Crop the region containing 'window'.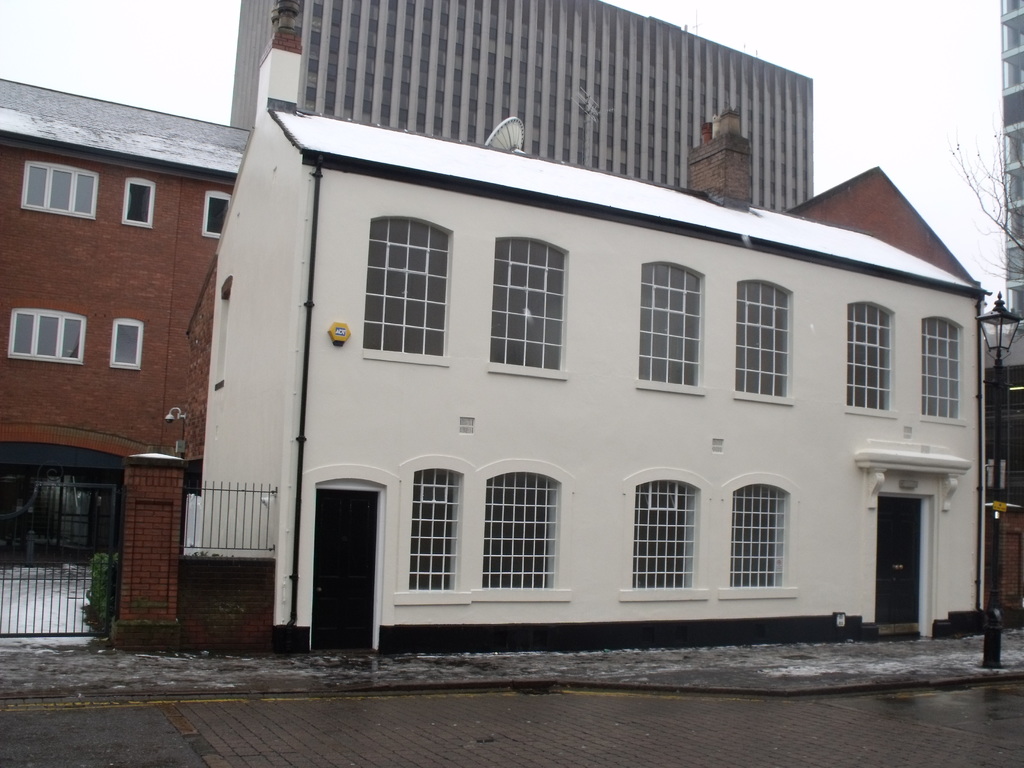
Crop region: box=[636, 262, 708, 399].
